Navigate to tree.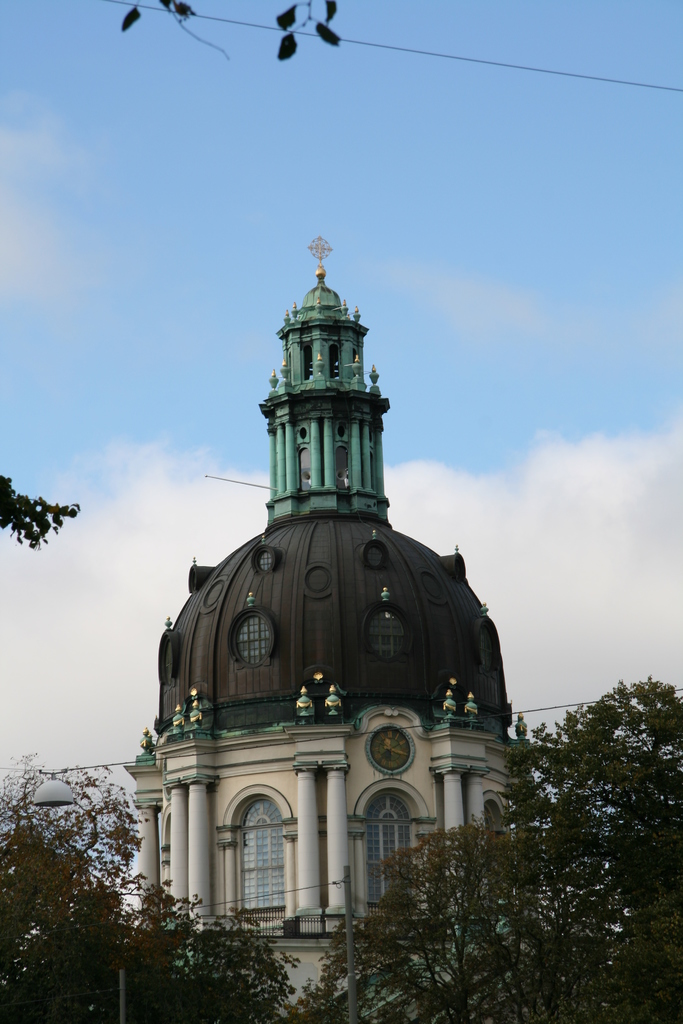
Navigation target: x1=306 y1=816 x2=682 y2=1023.
